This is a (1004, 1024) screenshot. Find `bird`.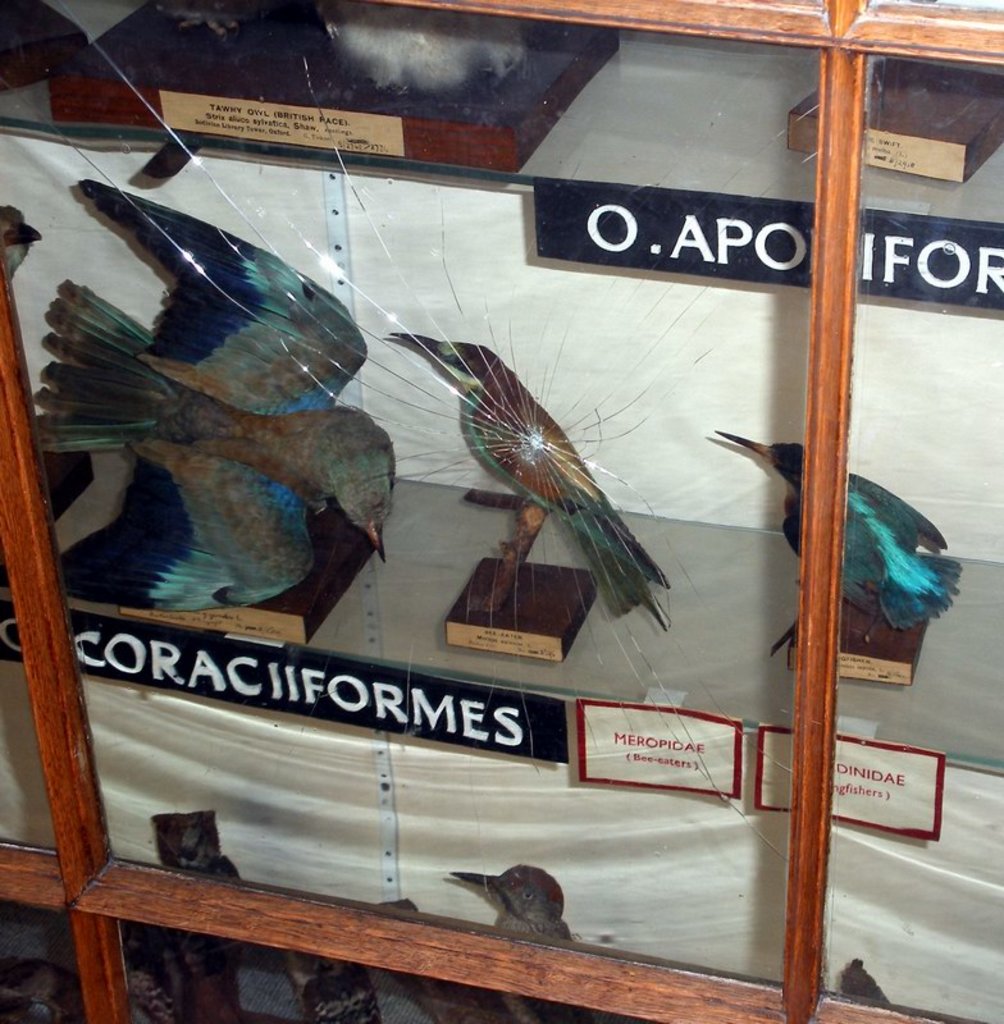
Bounding box: [716, 428, 963, 634].
